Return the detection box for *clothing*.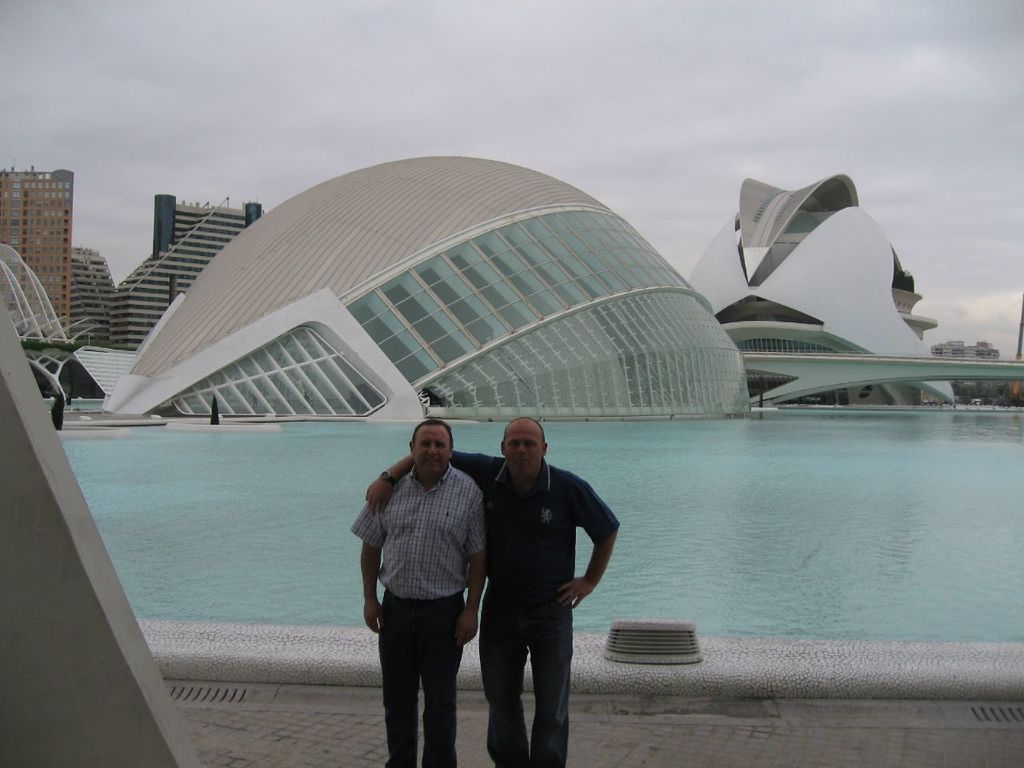
451, 450, 623, 767.
